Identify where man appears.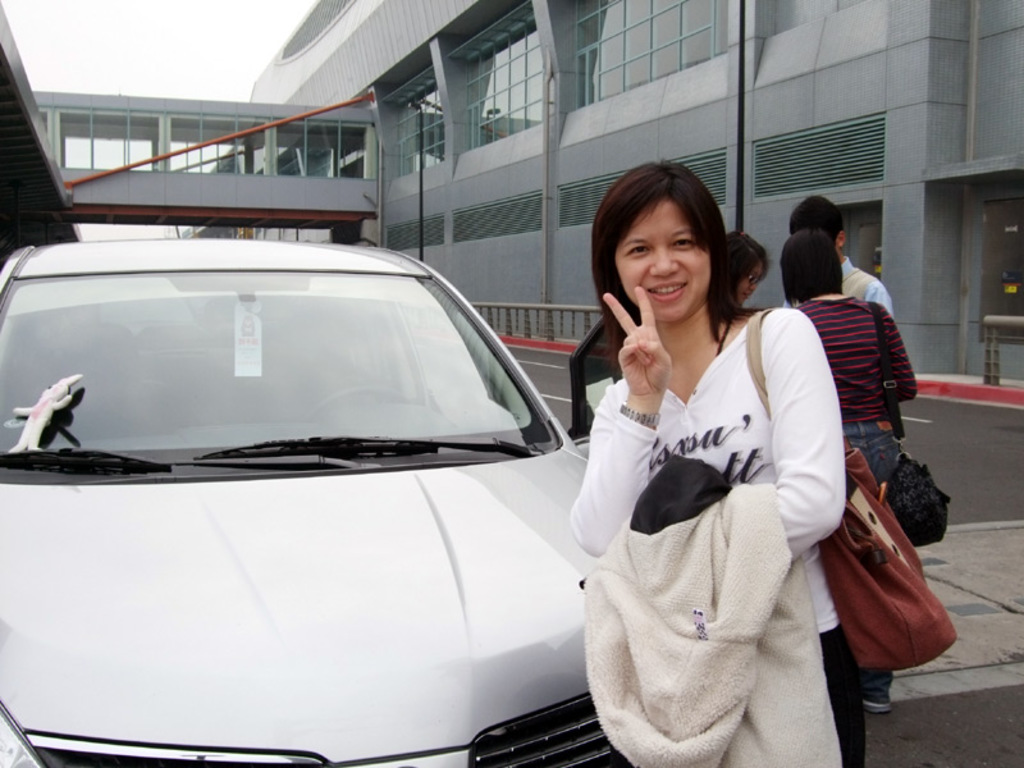
Appears at 780 191 892 316.
